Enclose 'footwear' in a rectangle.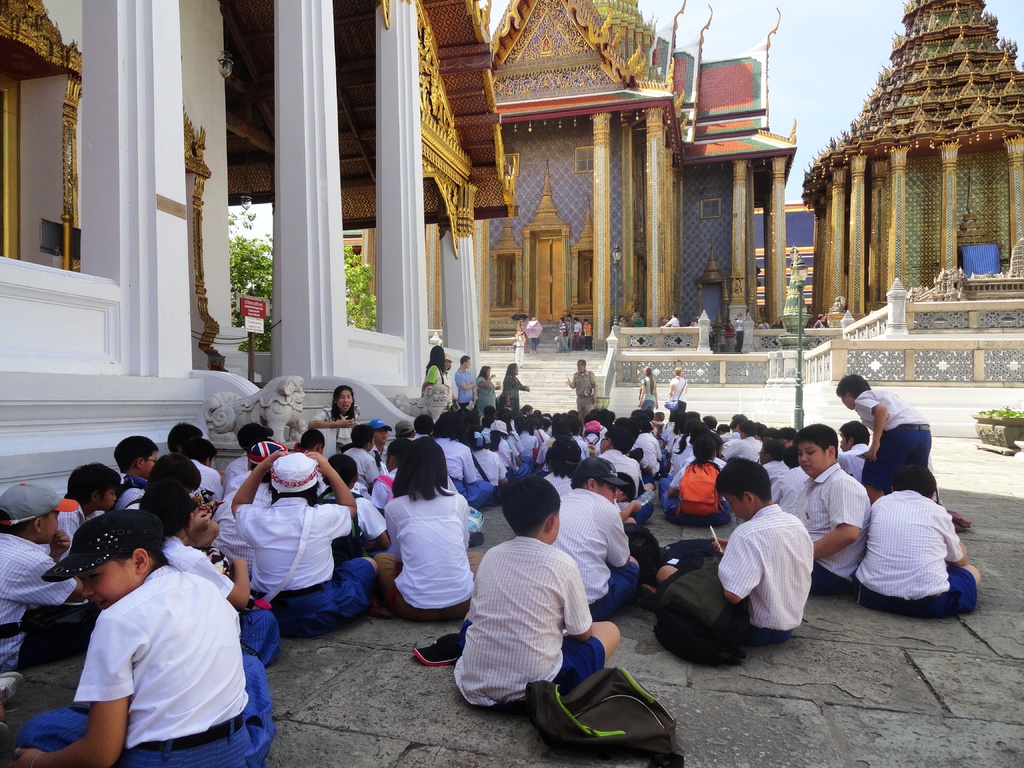
0, 722, 17, 762.
